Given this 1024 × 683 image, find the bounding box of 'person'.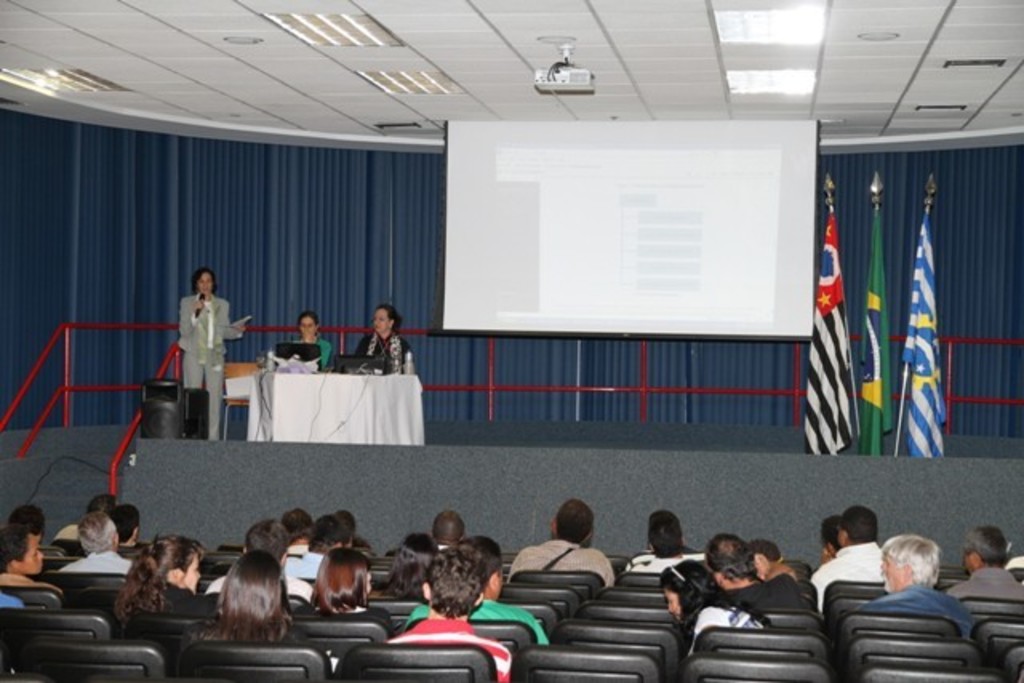
crop(312, 547, 400, 640).
